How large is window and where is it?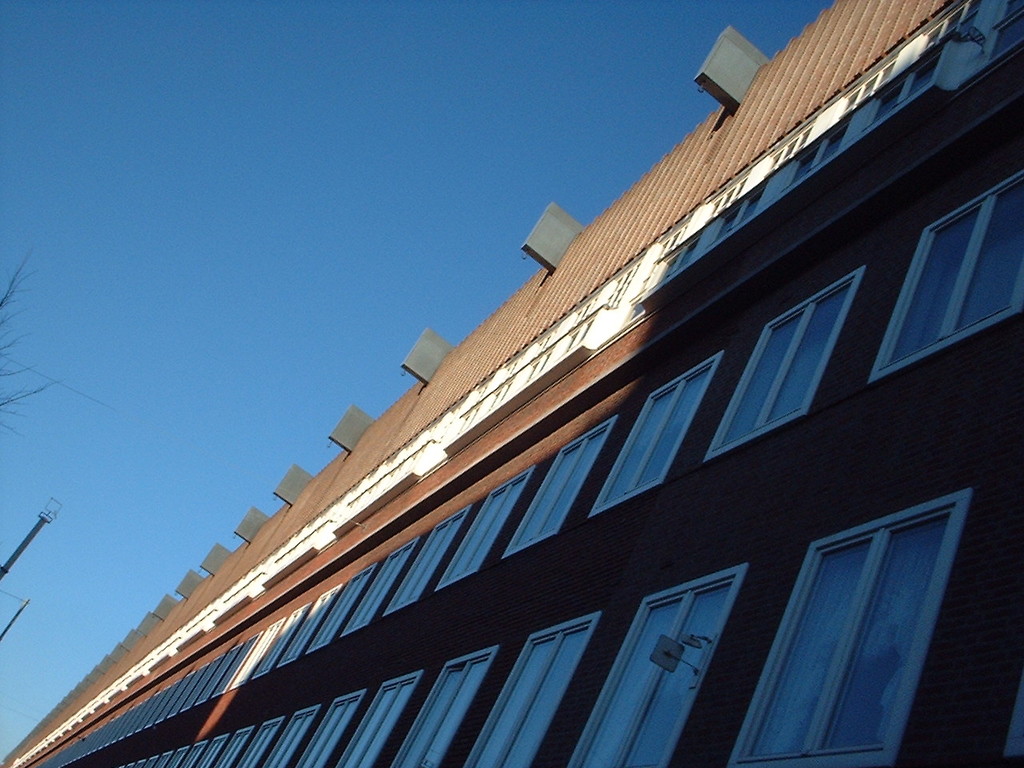
Bounding box: bbox(261, 606, 306, 679).
